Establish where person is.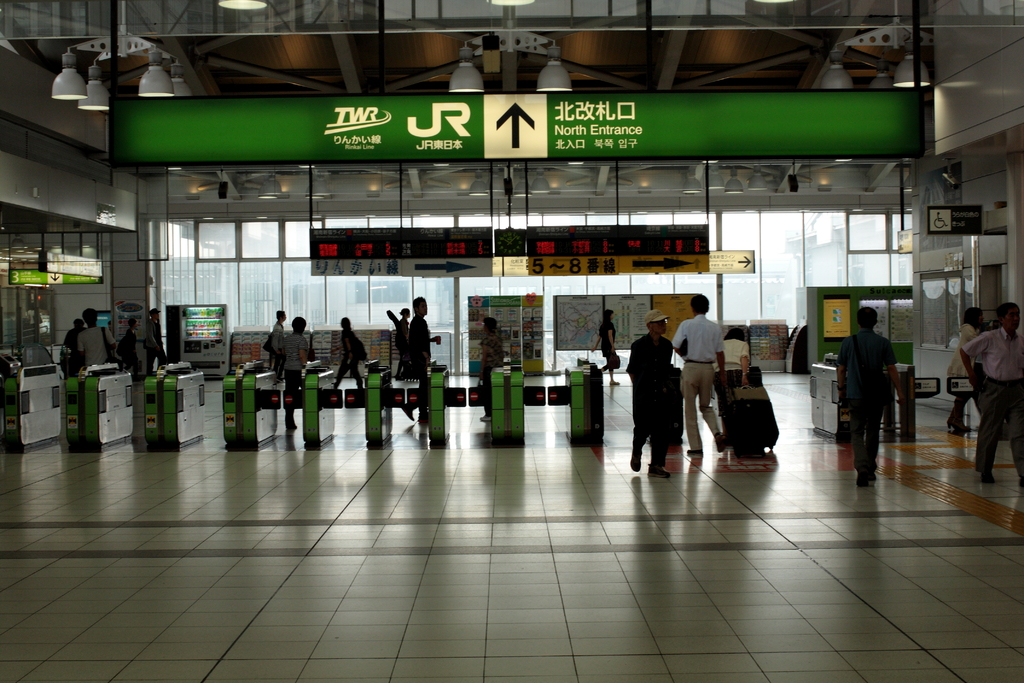
Established at (x1=476, y1=314, x2=509, y2=414).
